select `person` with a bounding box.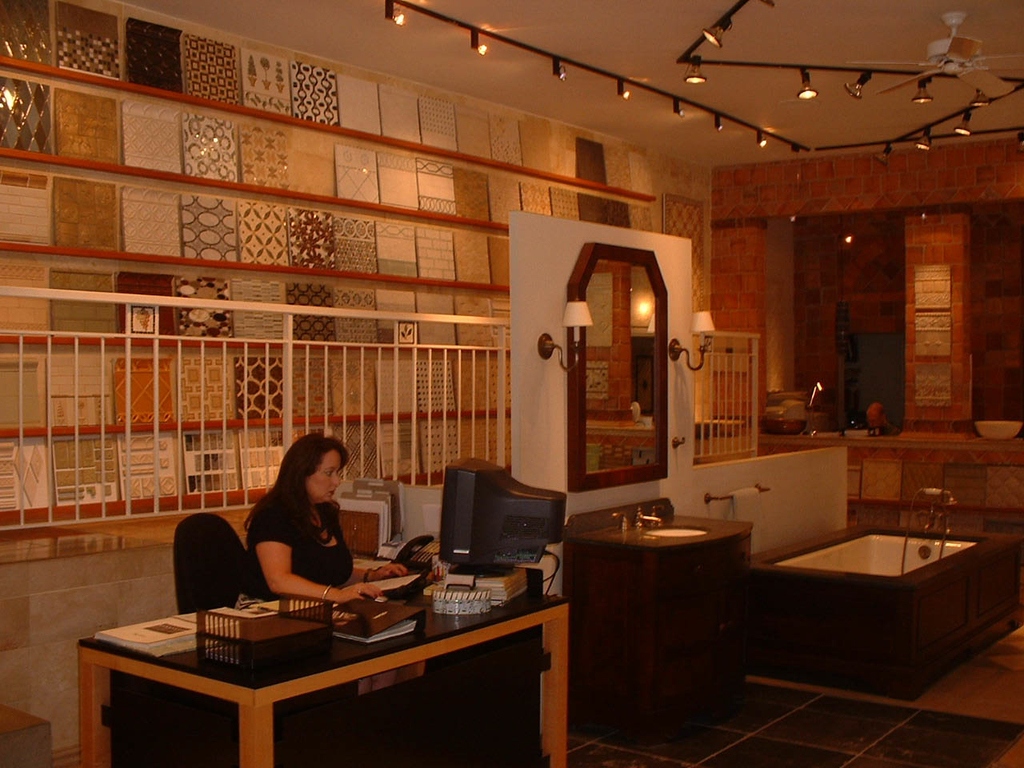
l=227, t=428, r=362, b=628.
